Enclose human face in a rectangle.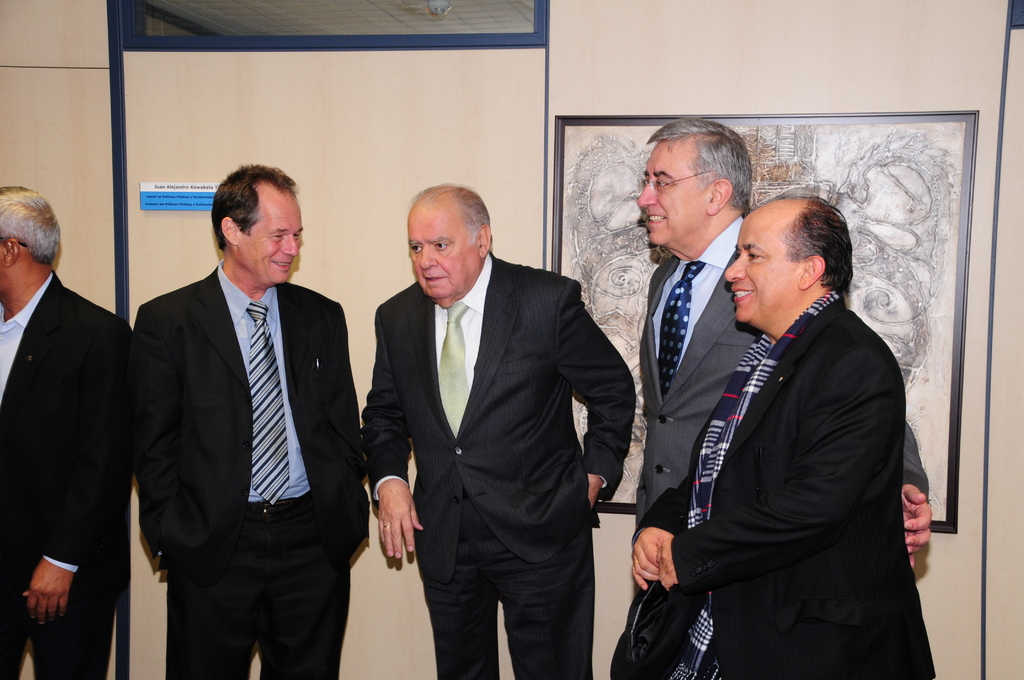
detection(635, 142, 705, 245).
